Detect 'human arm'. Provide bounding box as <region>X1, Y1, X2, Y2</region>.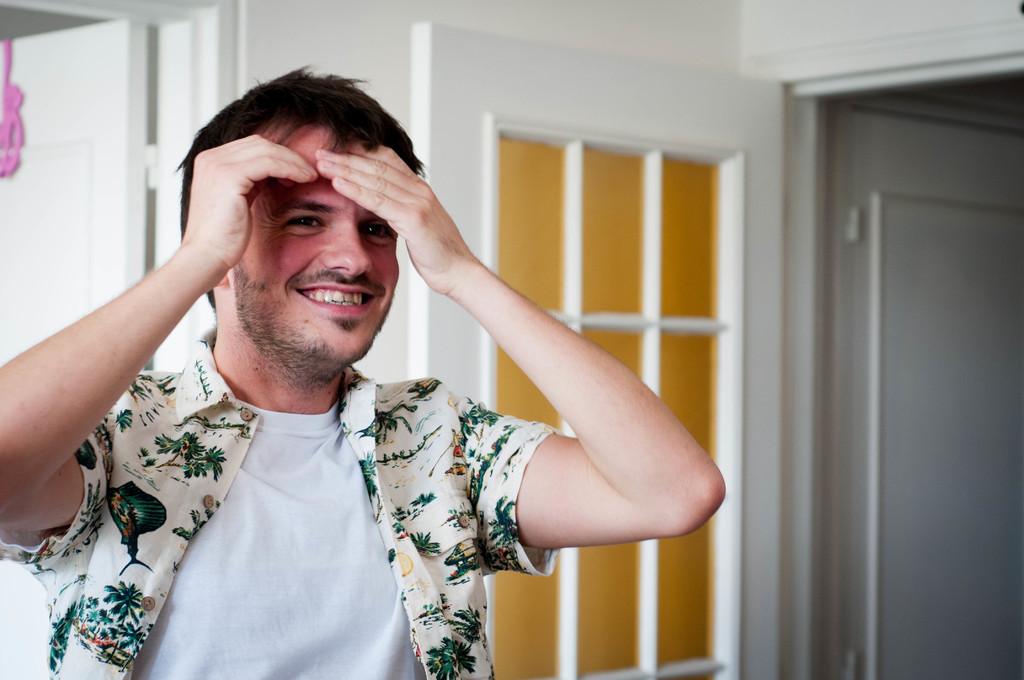
<region>409, 178, 710, 588</region>.
